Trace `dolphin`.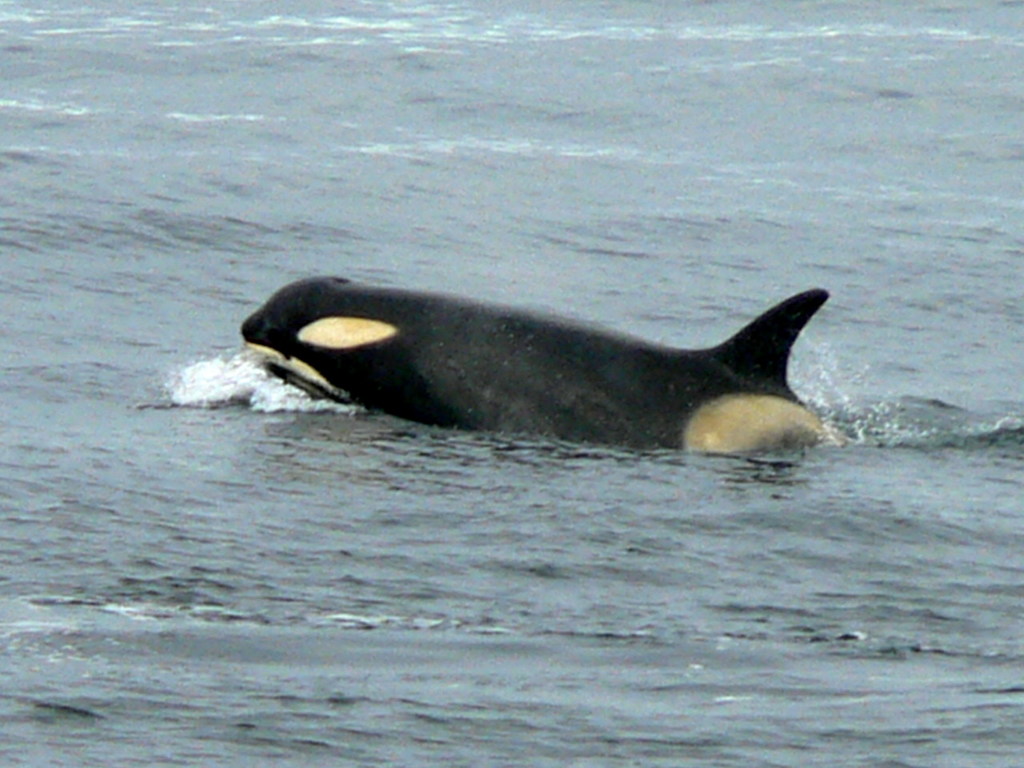
Traced to <bbox>240, 270, 834, 458</bbox>.
